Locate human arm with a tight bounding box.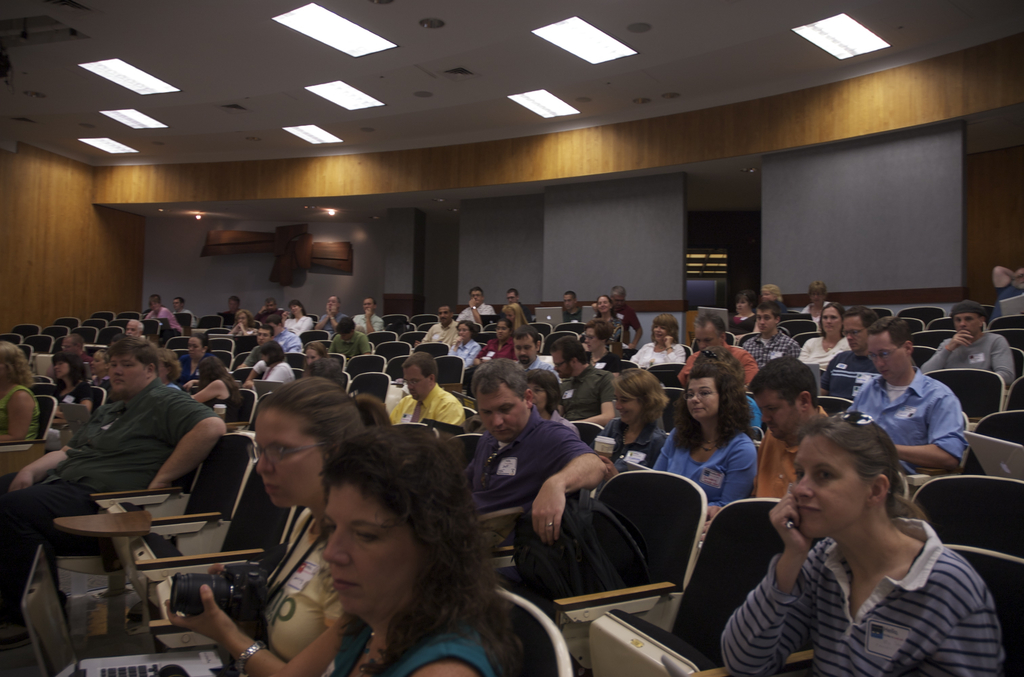
bbox=(412, 322, 441, 347).
